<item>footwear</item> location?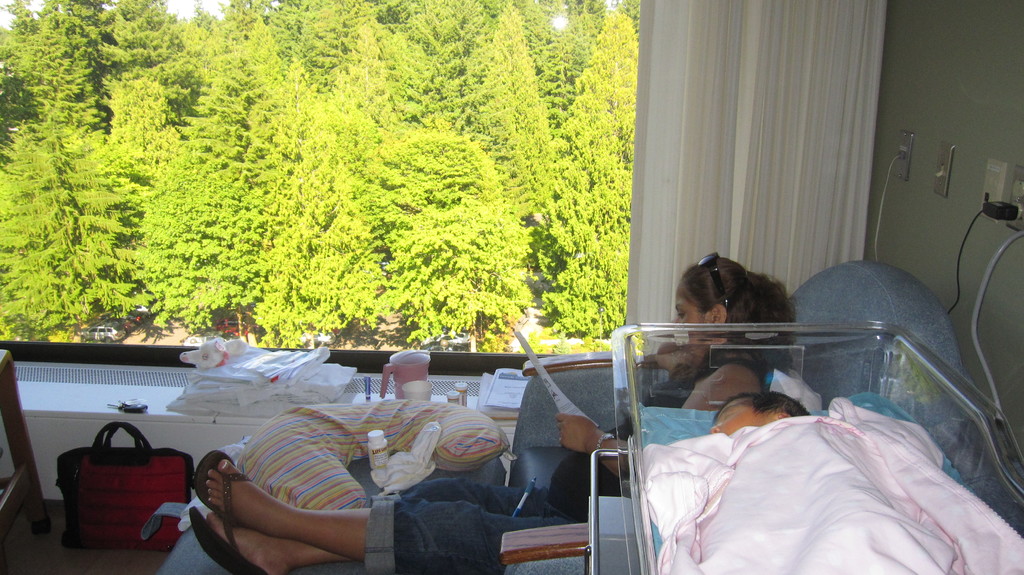
select_region(190, 448, 254, 530)
